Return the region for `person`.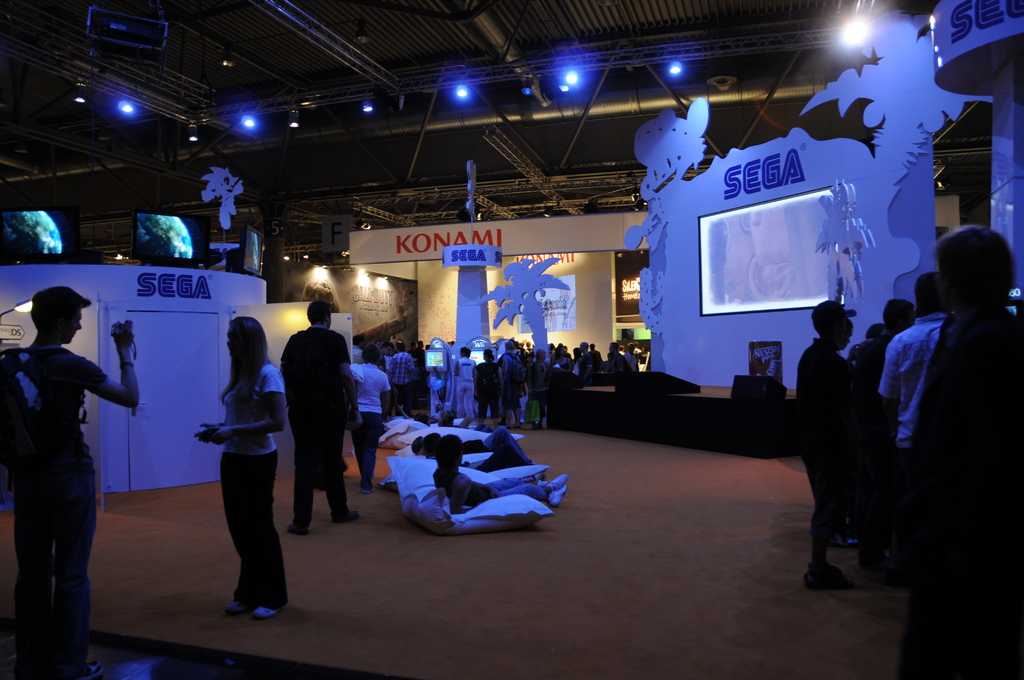
351,344,387,497.
